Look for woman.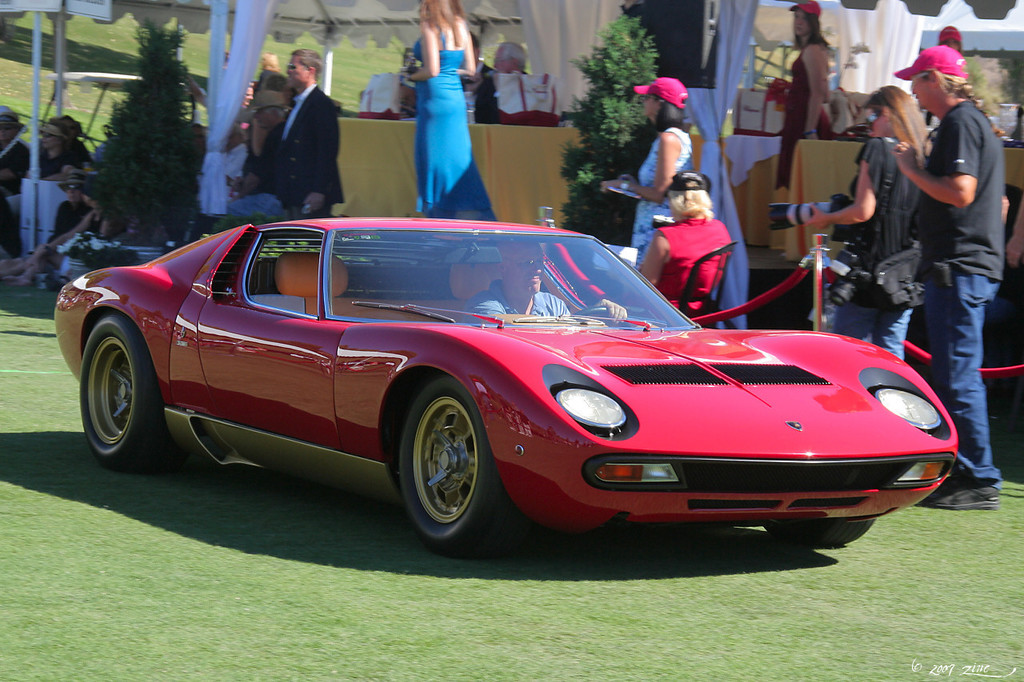
Found: bbox(802, 86, 926, 361).
